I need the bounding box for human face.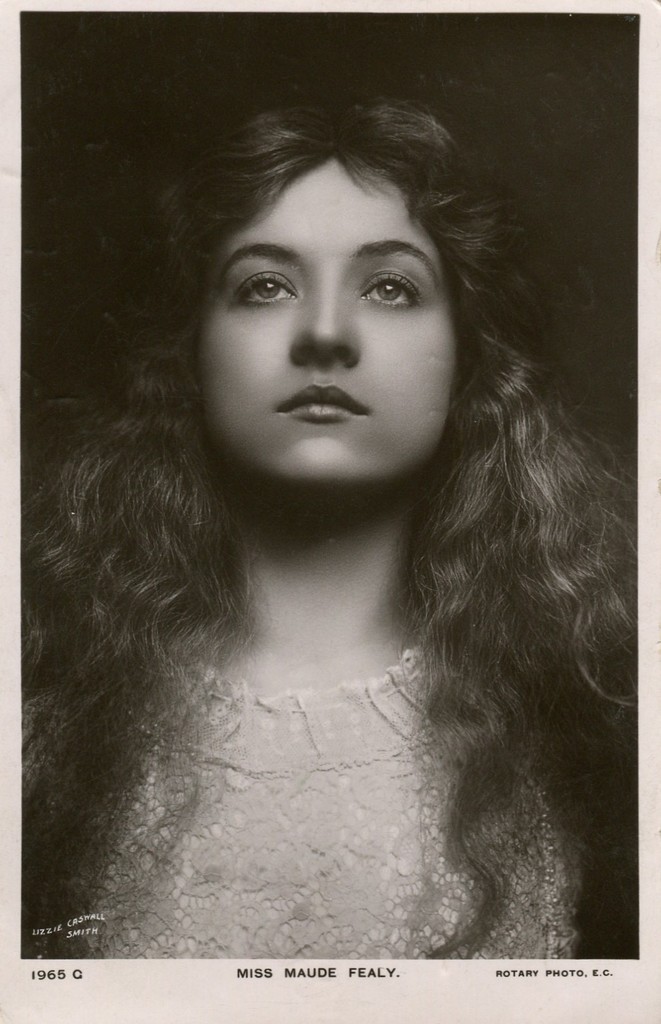
Here it is: box(198, 161, 462, 490).
